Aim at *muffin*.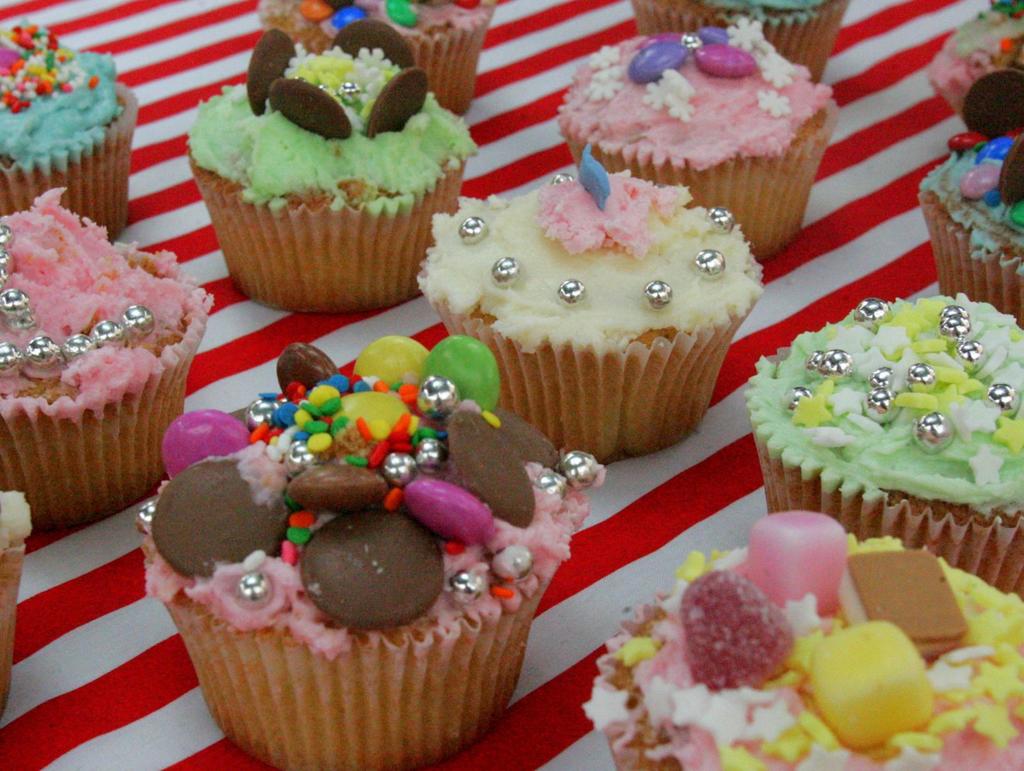
Aimed at x1=130, y1=338, x2=611, y2=770.
